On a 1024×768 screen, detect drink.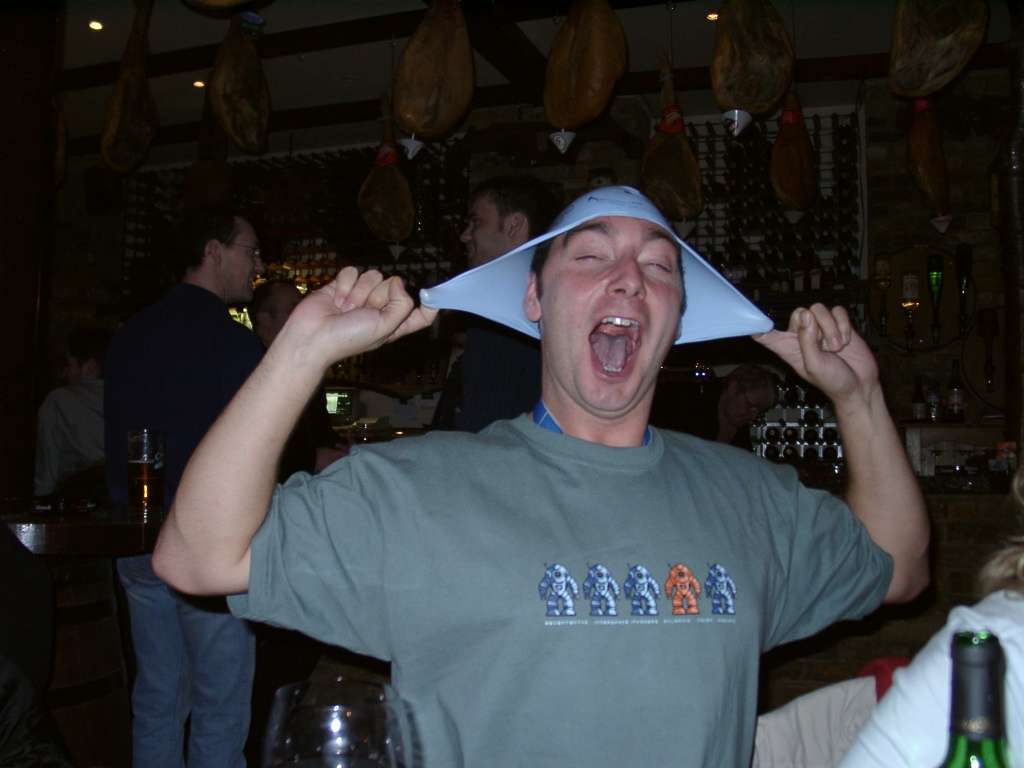
(909,383,924,418).
